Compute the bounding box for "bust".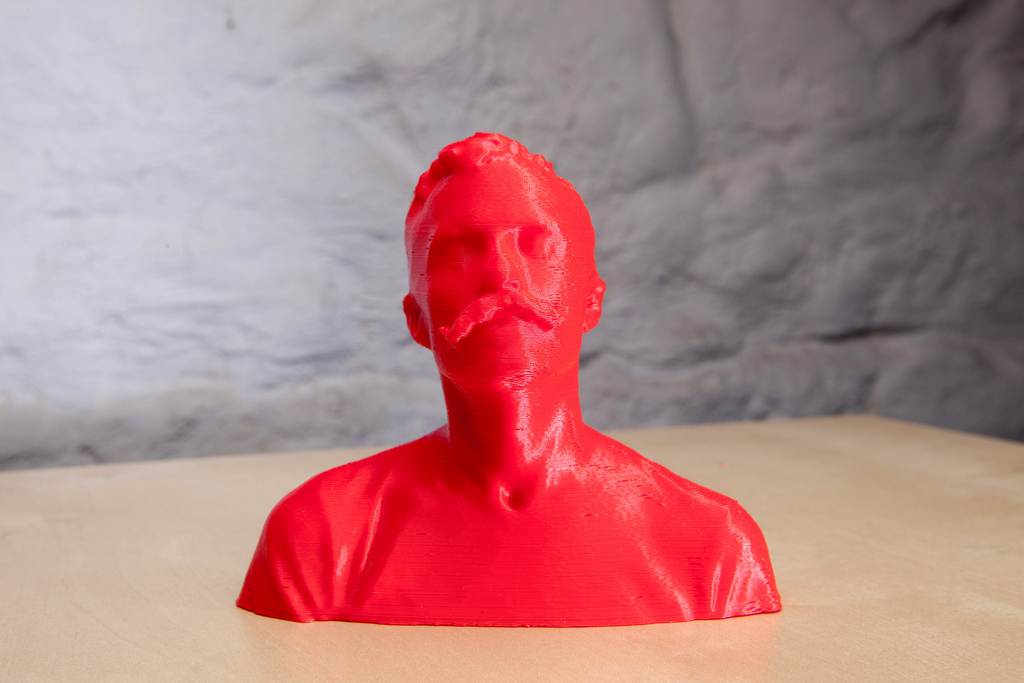
<box>233,130,781,629</box>.
